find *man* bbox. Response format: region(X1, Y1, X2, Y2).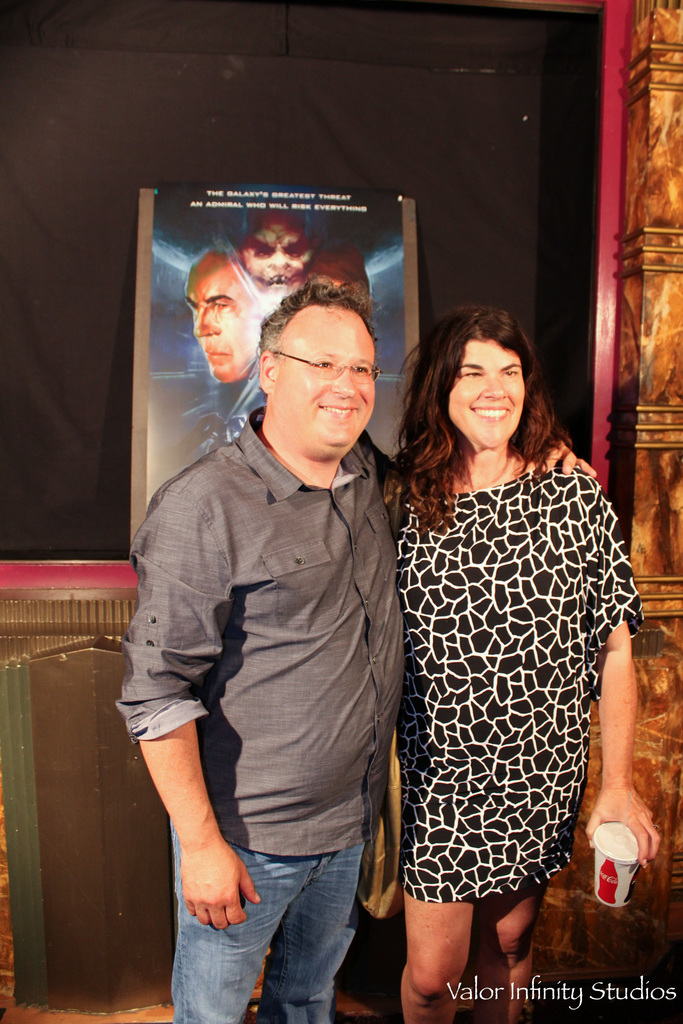
region(114, 281, 601, 1023).
